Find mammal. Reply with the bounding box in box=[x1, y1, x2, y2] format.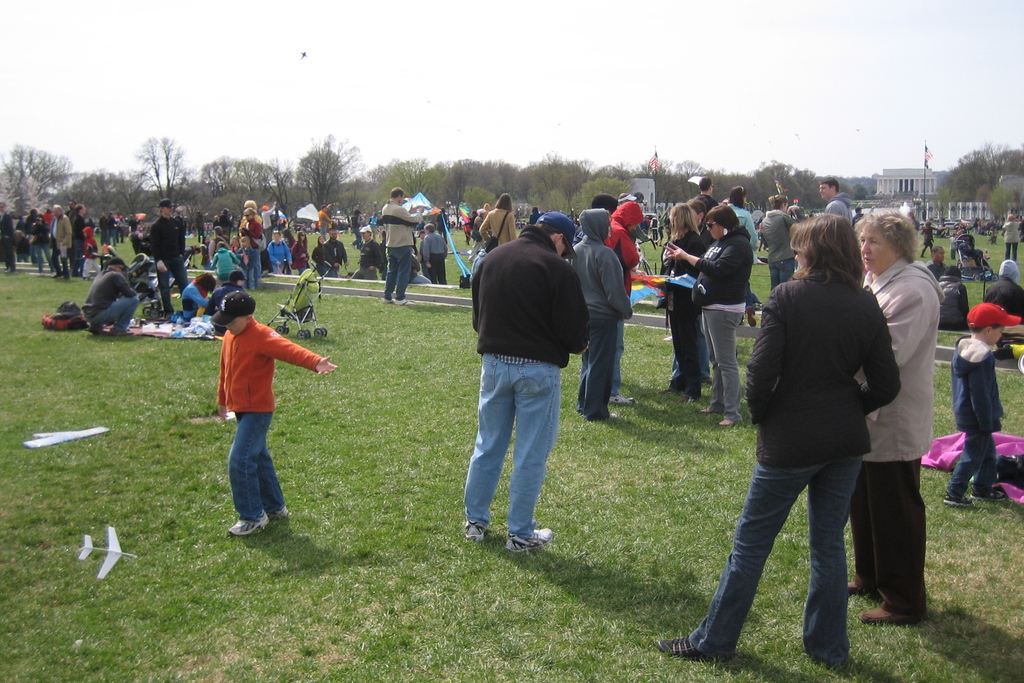
box=[239, 210, 264, 286].
